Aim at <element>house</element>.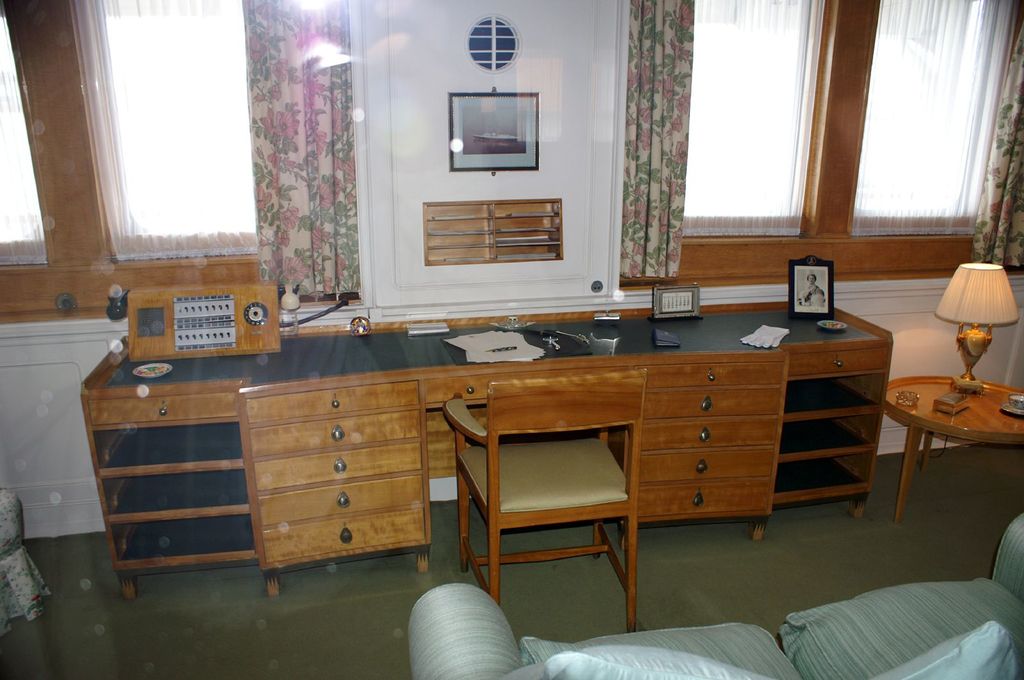
Aimed at bbox=(0, 0, 1023, 679).
